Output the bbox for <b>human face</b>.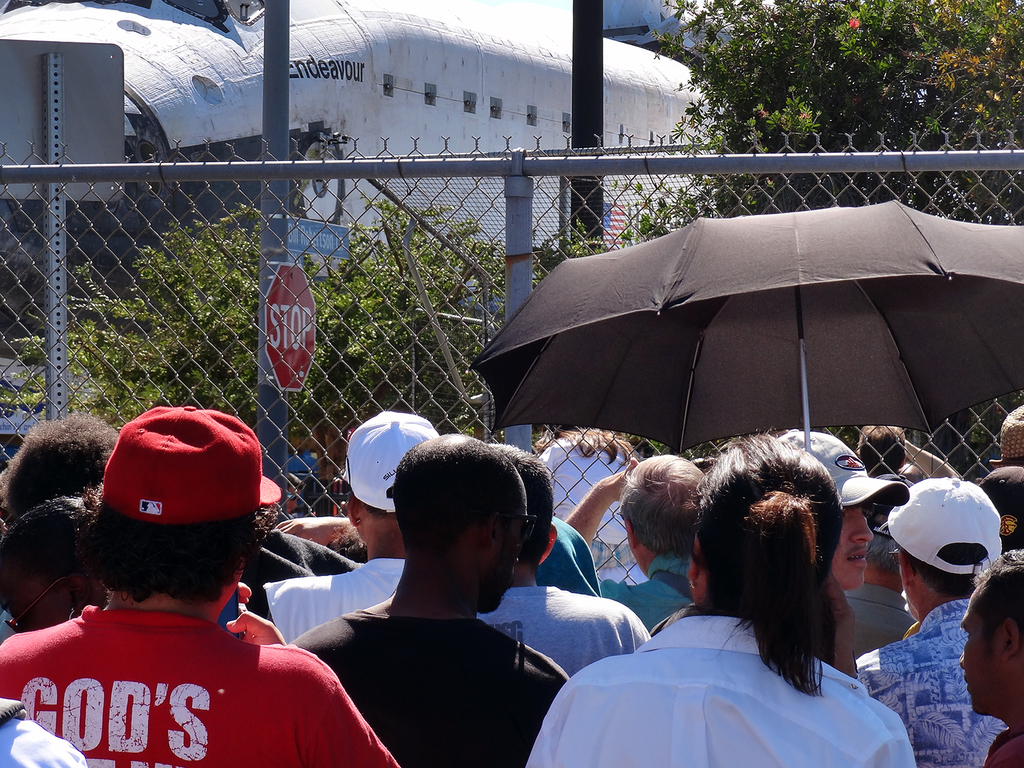
(833,500,876,591).
